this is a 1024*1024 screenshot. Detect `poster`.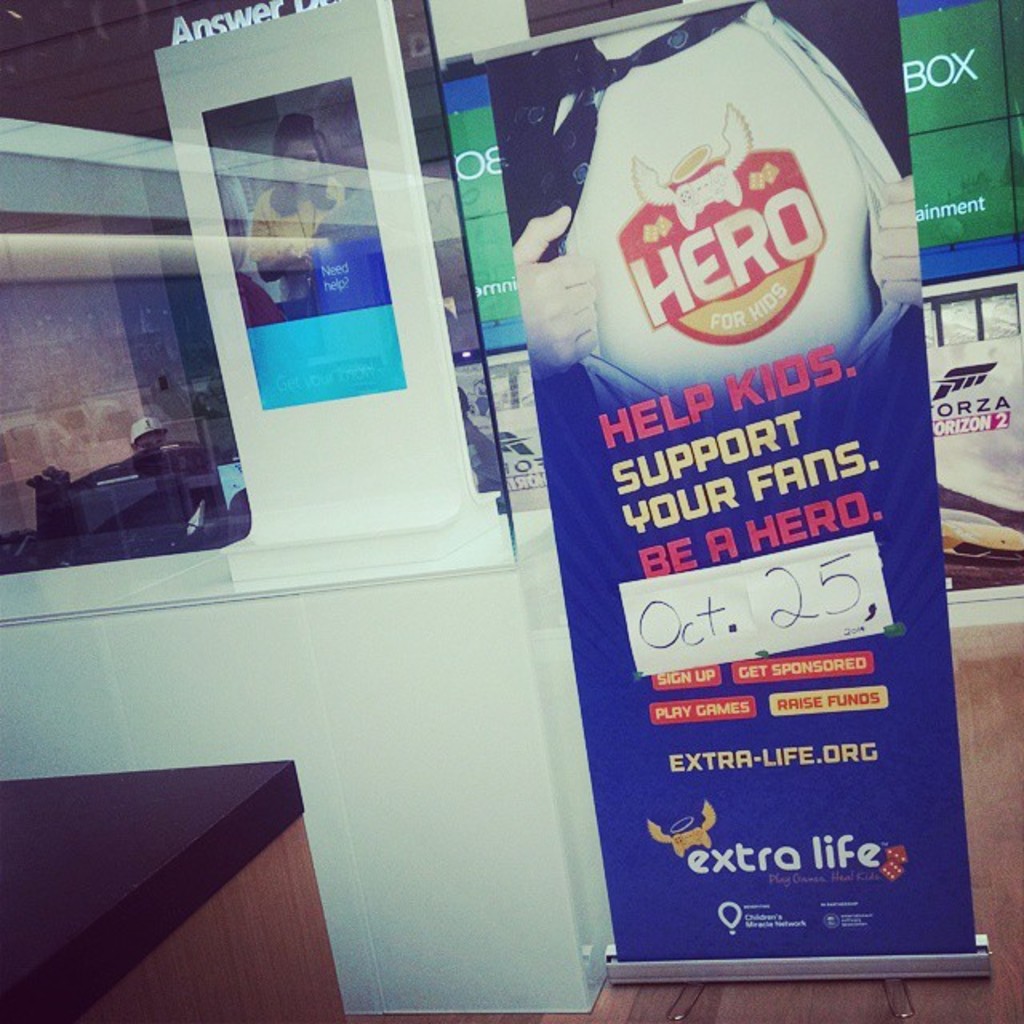
<bbox>210, 77, 403, 406</bbox>.
